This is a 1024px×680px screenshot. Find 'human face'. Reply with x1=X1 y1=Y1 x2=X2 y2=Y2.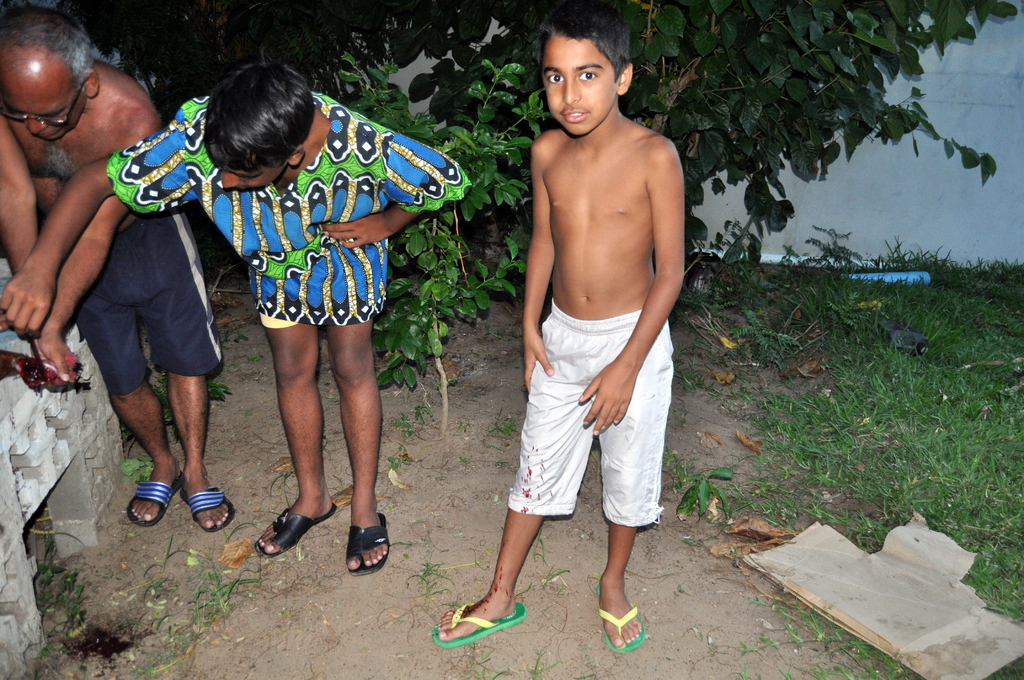
x1=544 y1=35 x2=615 y2=137.
